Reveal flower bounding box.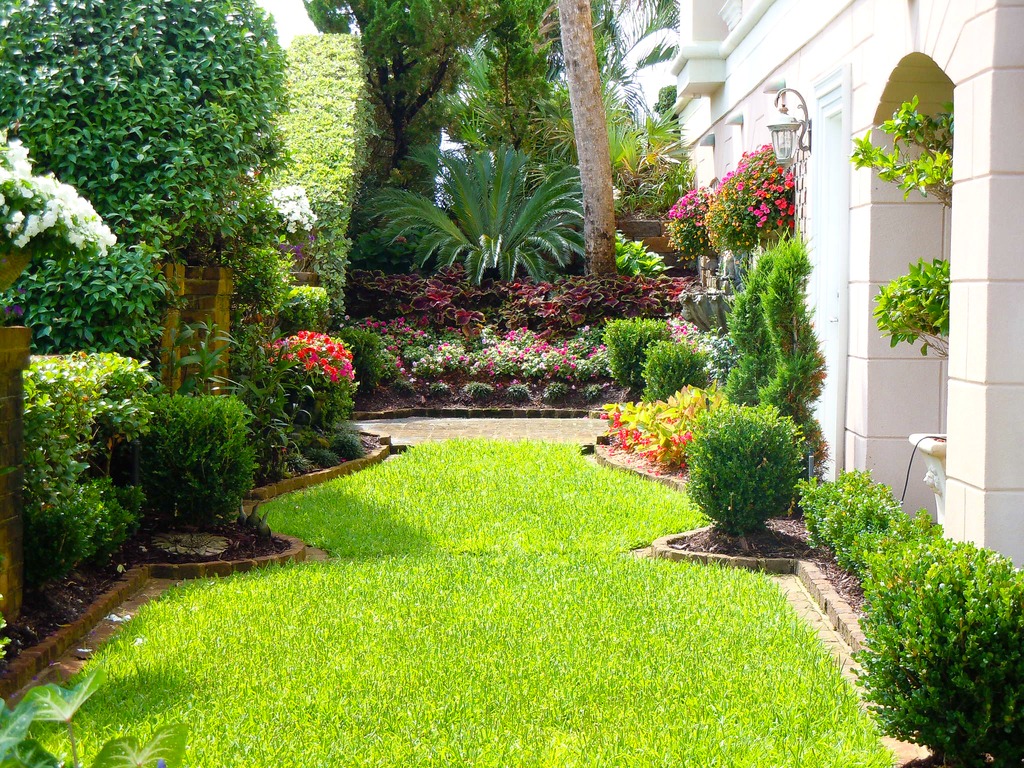
Revealed: (773,198,788,213).
